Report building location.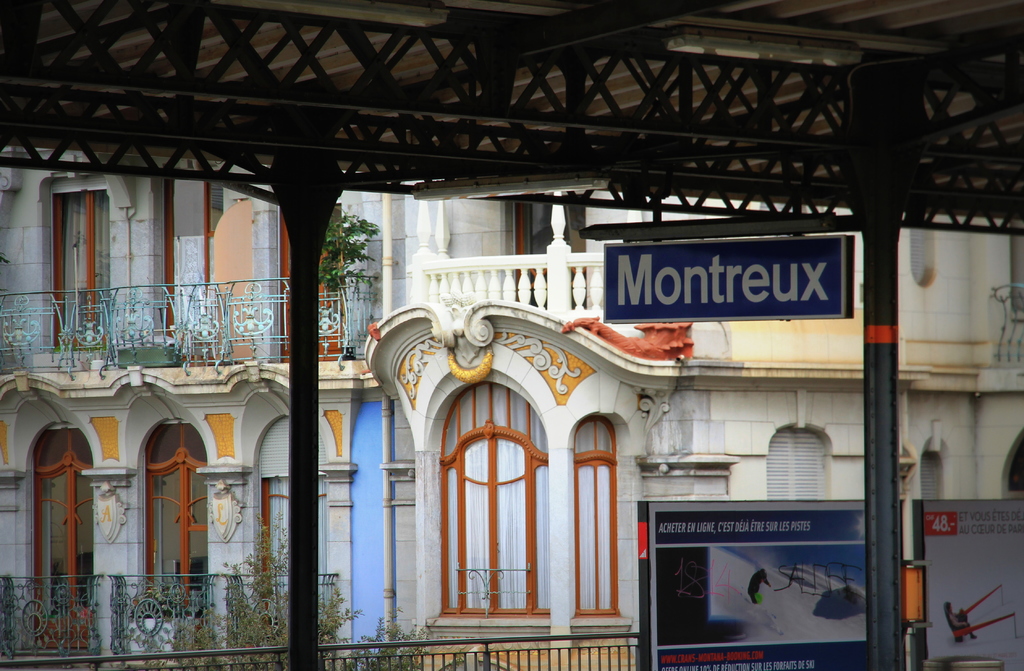
Report: 0 144 406 670.
